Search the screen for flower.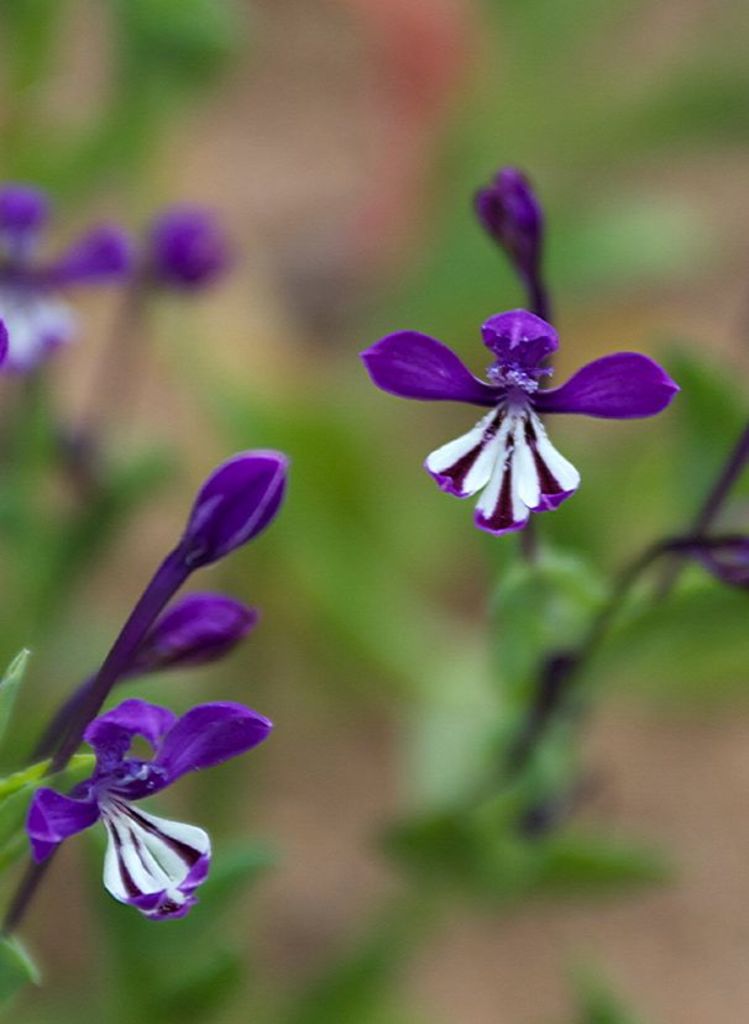
Found at select_region(651, 531, 748, 594).
